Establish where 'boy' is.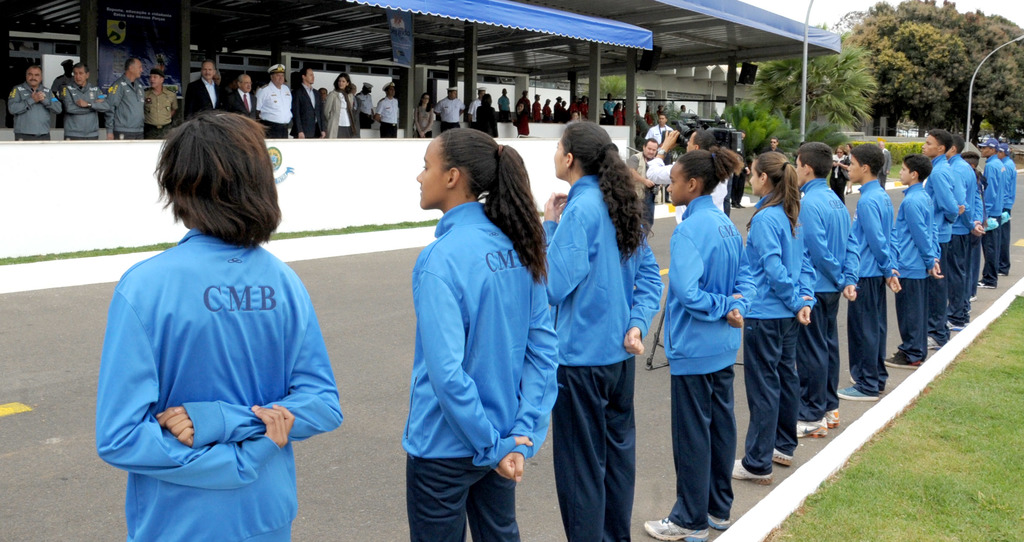
Established at (922, 131, 966, 329).
